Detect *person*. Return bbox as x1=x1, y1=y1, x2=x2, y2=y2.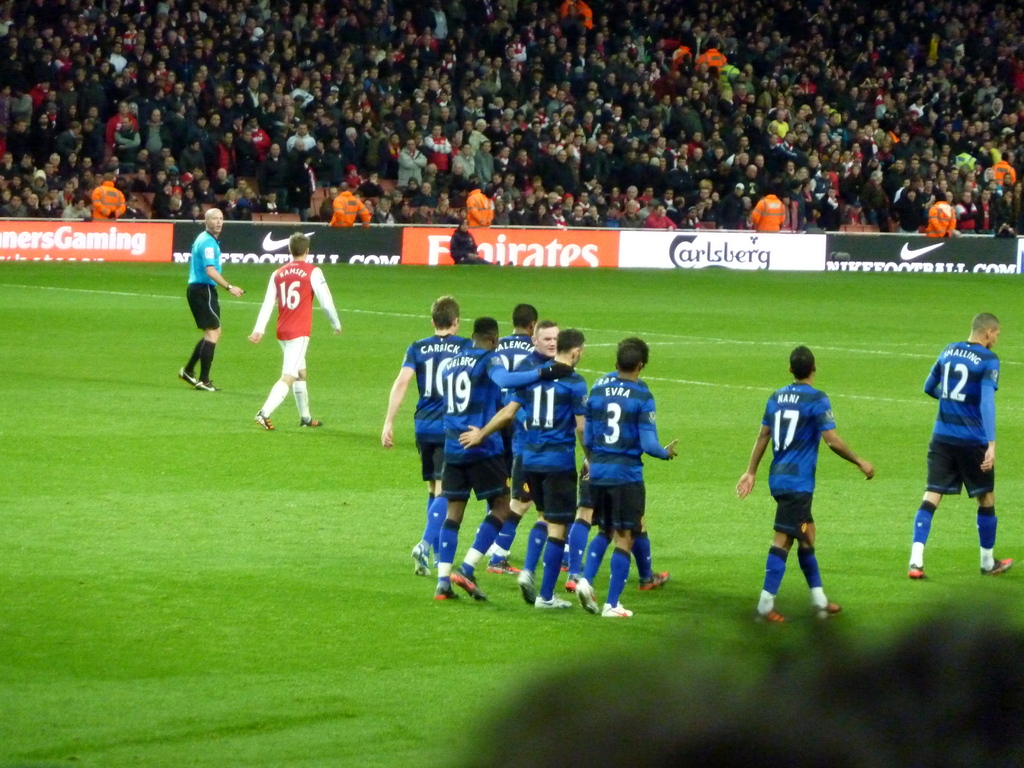
x1=758, y1=336, x2=858, y2=634.
